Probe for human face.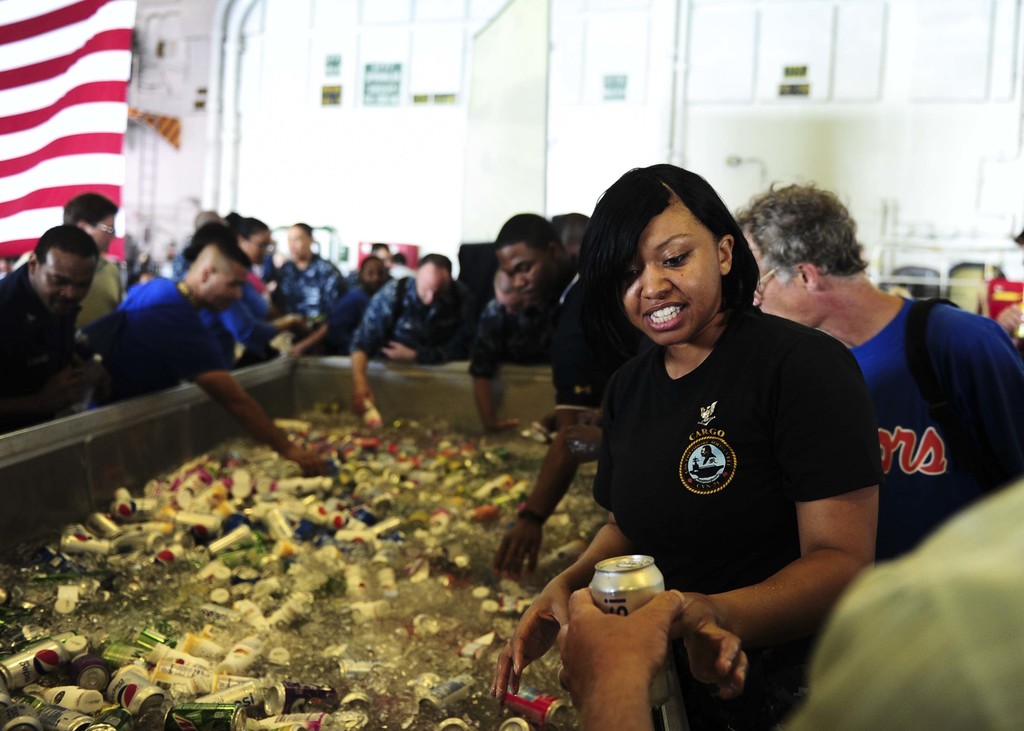
Probe result: box=[746, 231, 817, 333].
